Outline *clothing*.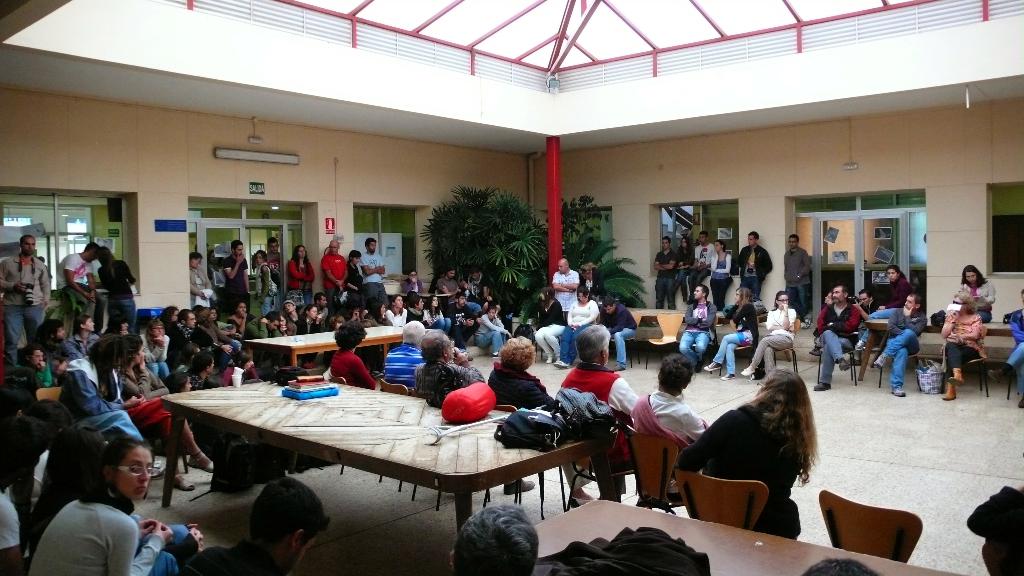
Outline: x1=31 y1=451 x2=49 y2=500.
